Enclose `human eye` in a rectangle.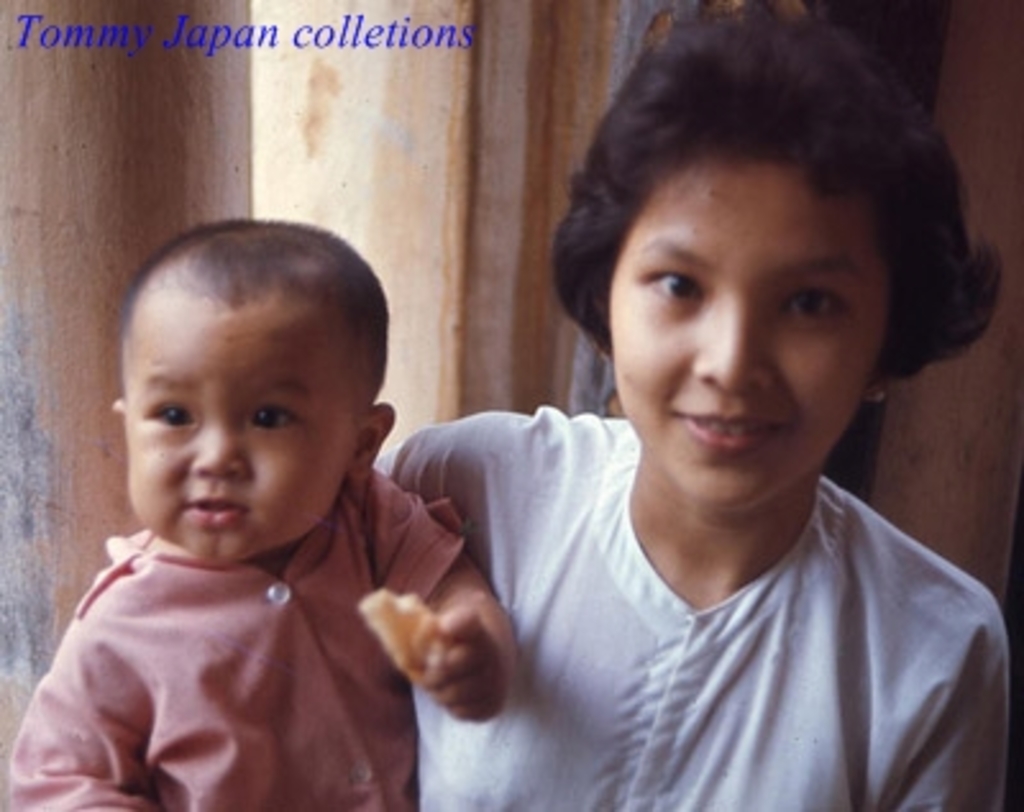
x1=141 y1=397 x2=197 y2=430.
